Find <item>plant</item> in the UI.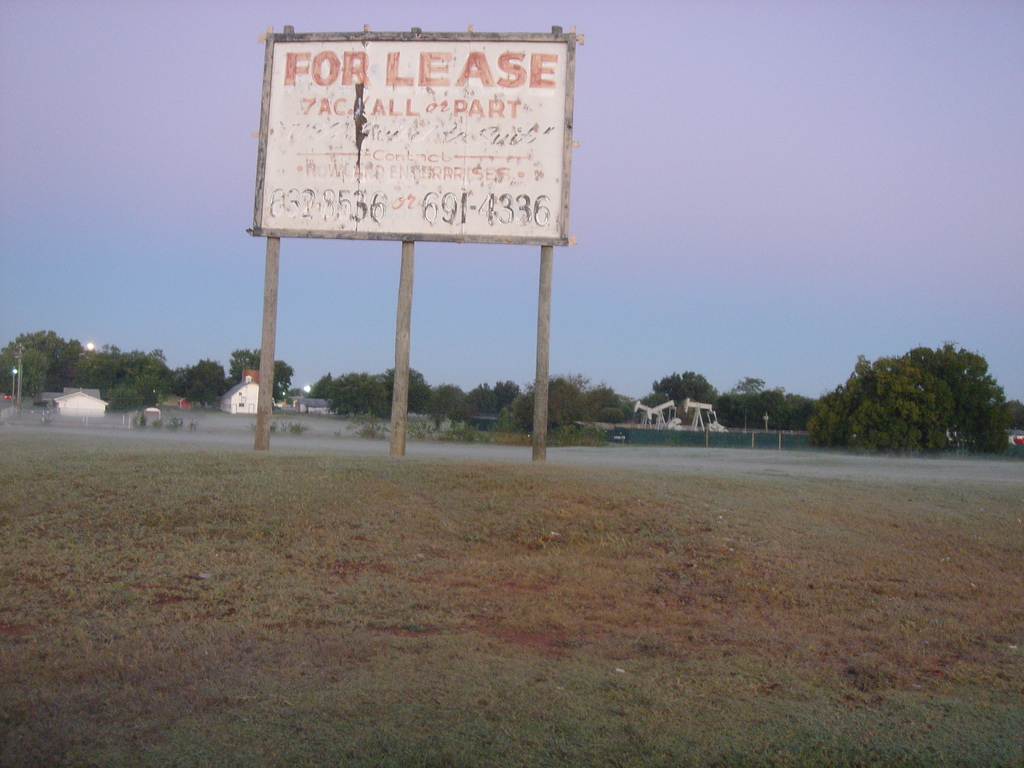
UI element at <region>404, 418, 440, 440</region>.
